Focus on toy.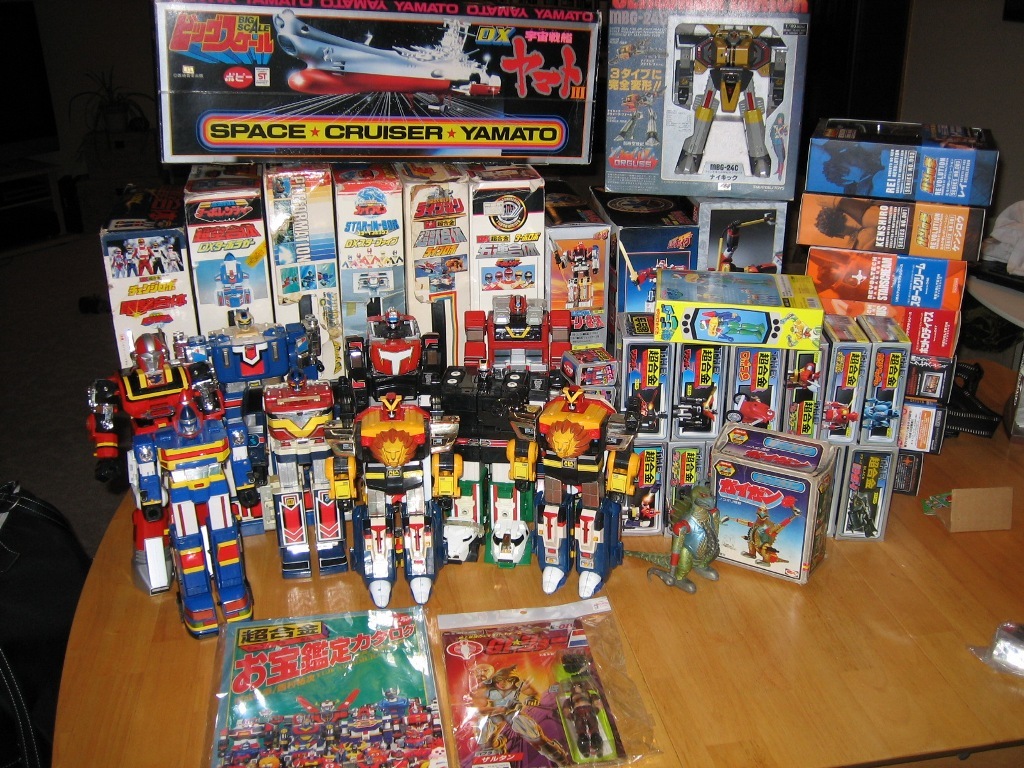
Focused at <box>340,485,400,612</box>.
